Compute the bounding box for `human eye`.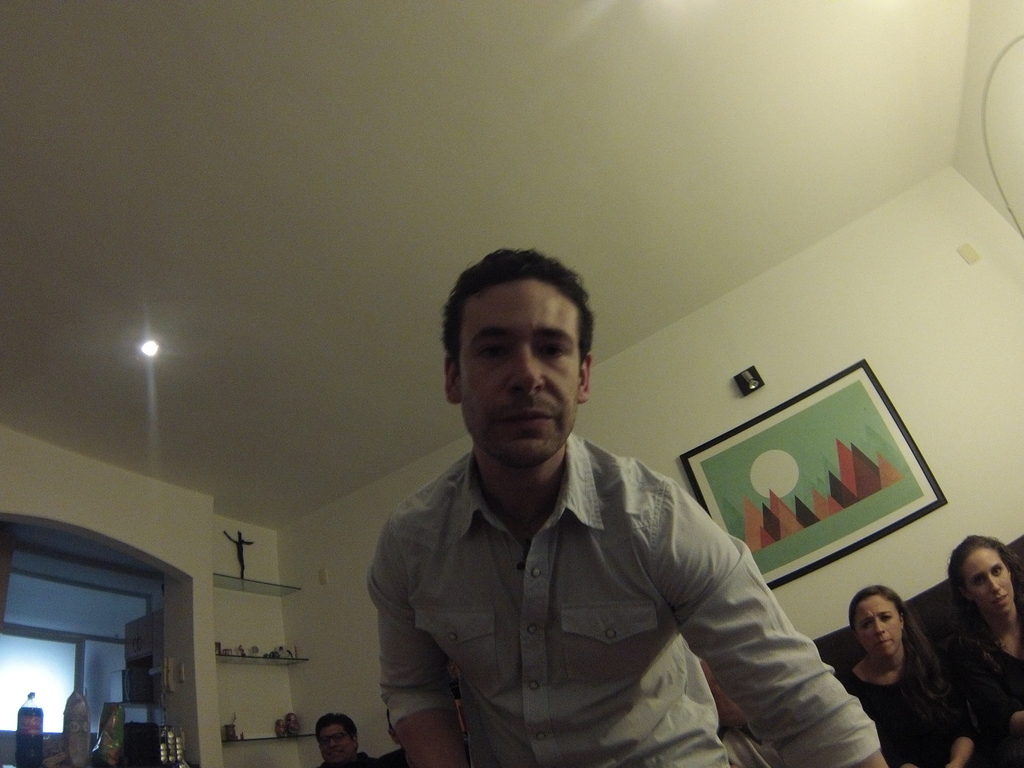
{"x1": 880, "y1": 616, "x2": 894, "y2": 625}.
